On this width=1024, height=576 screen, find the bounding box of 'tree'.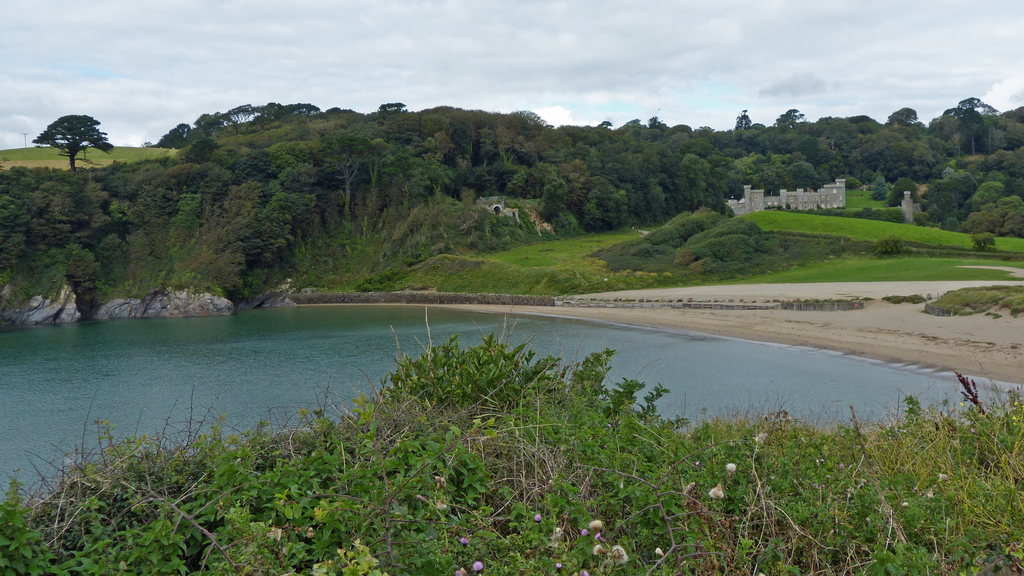
Bounding box: {"left": 659, "top": 138, "right": 688, "bottom": 208}.
